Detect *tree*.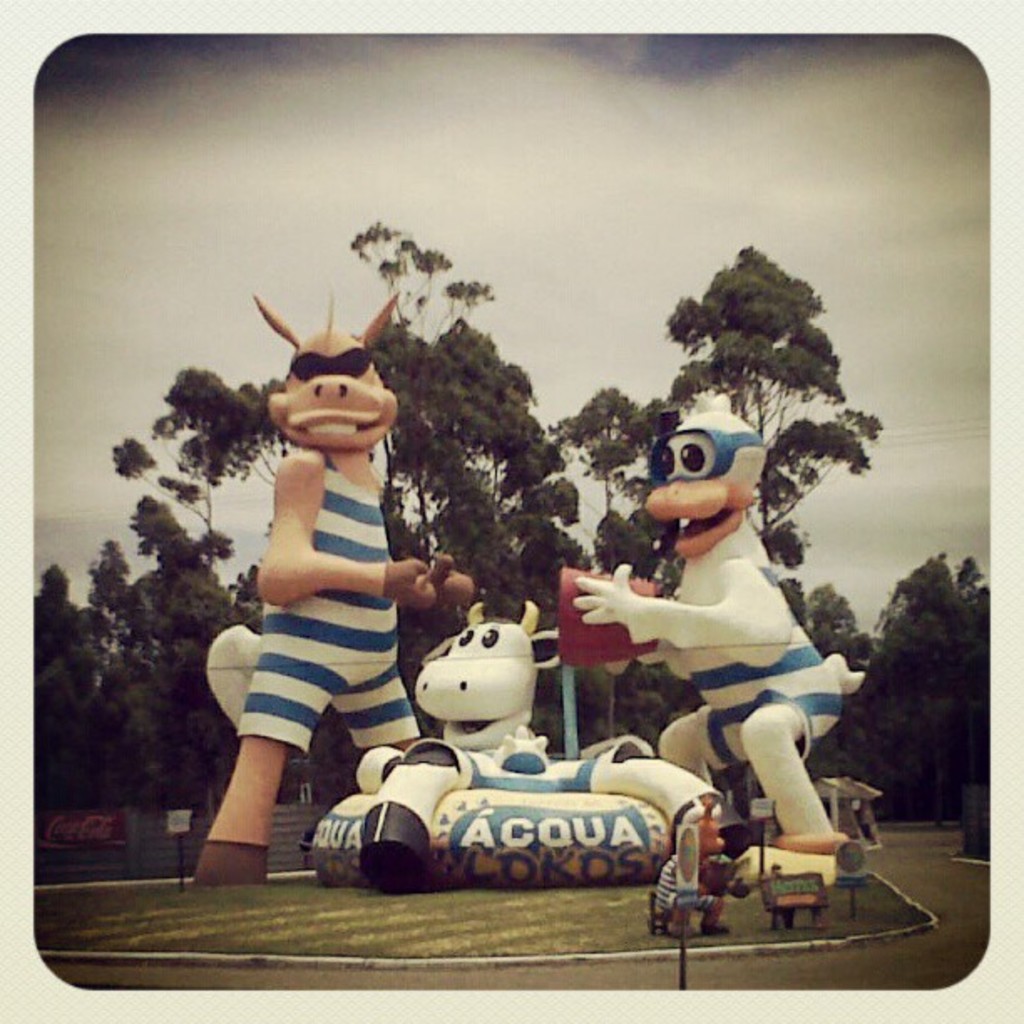
Detected at crop(547, 241, 840, 673).
